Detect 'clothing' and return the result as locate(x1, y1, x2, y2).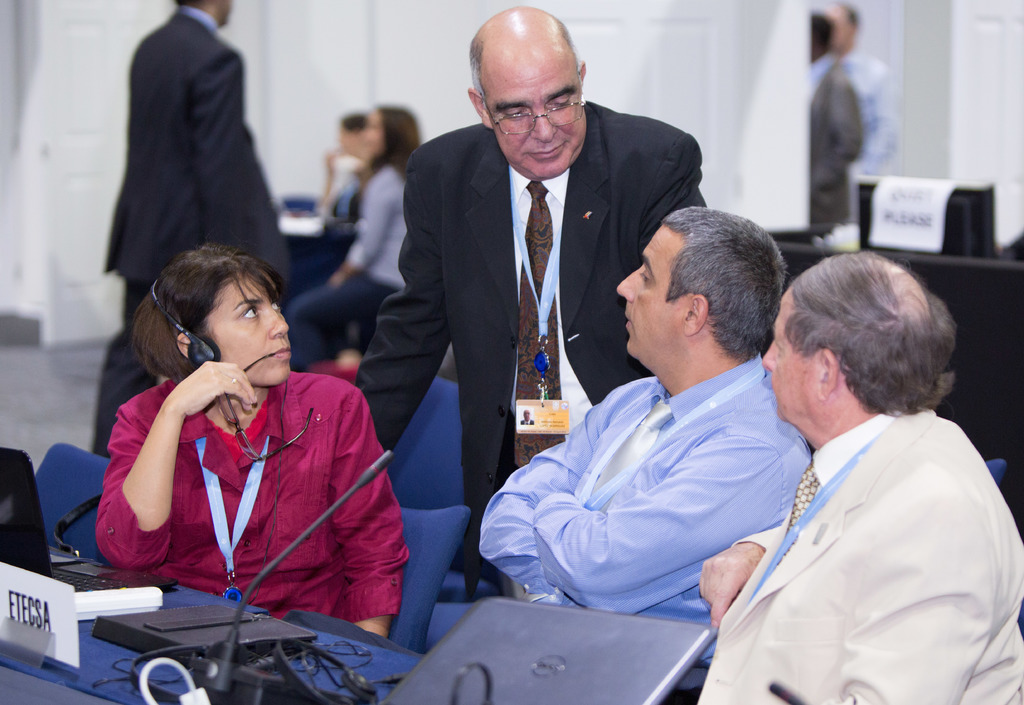
locate(480, 345, 810, 704).
